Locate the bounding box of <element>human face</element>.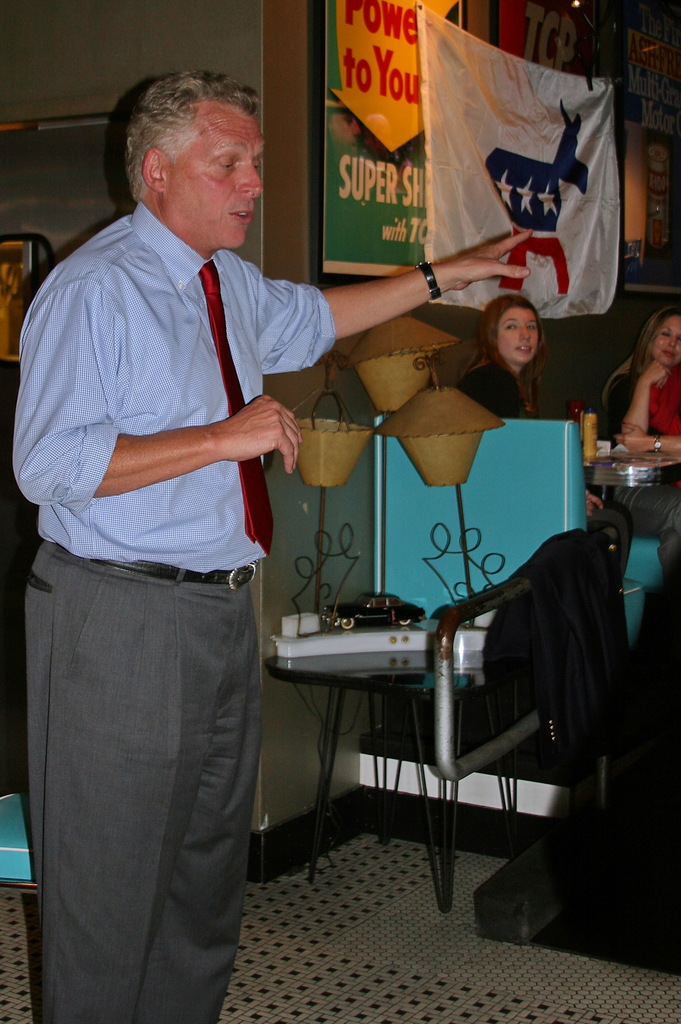
Bounding box: box(656, 314, 680, 364).
